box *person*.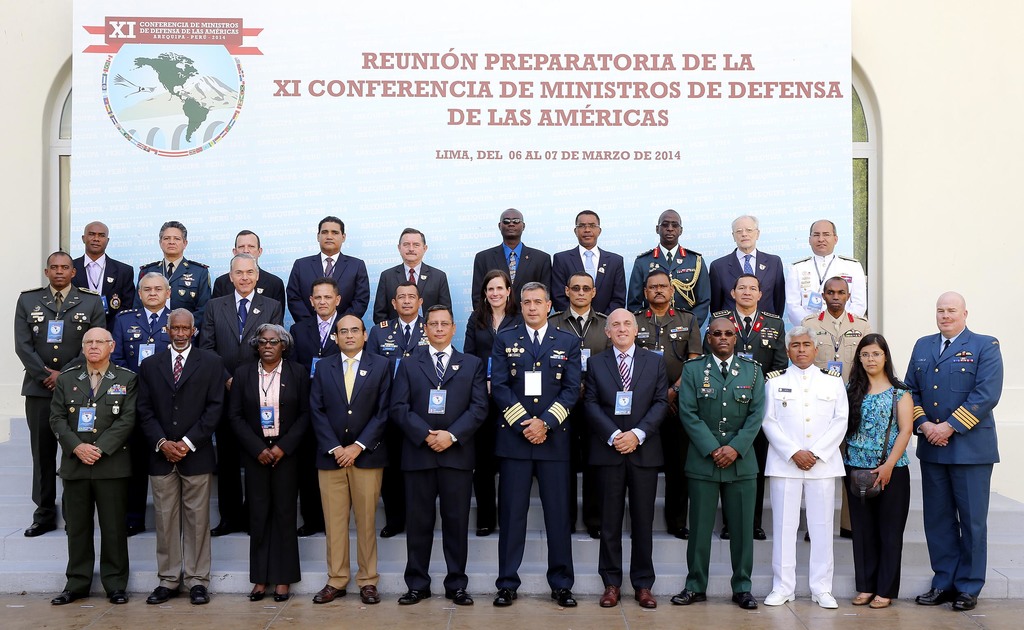
204,260,289,381.
